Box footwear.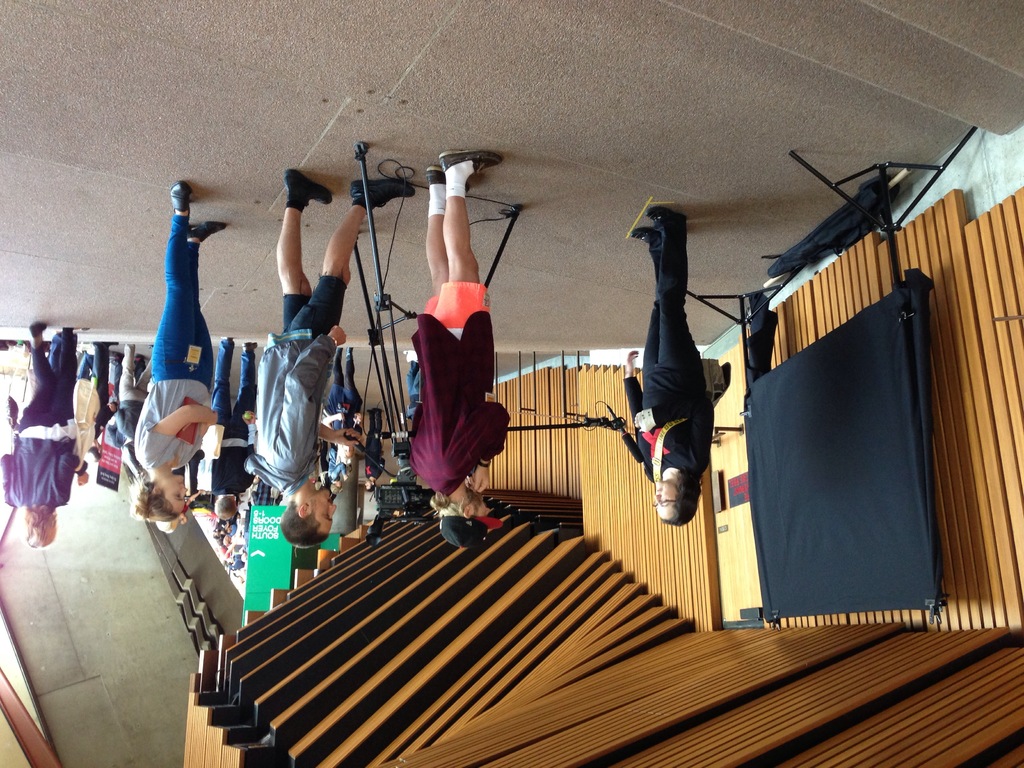
[left=437, top=150, right=497, bottom=170].
